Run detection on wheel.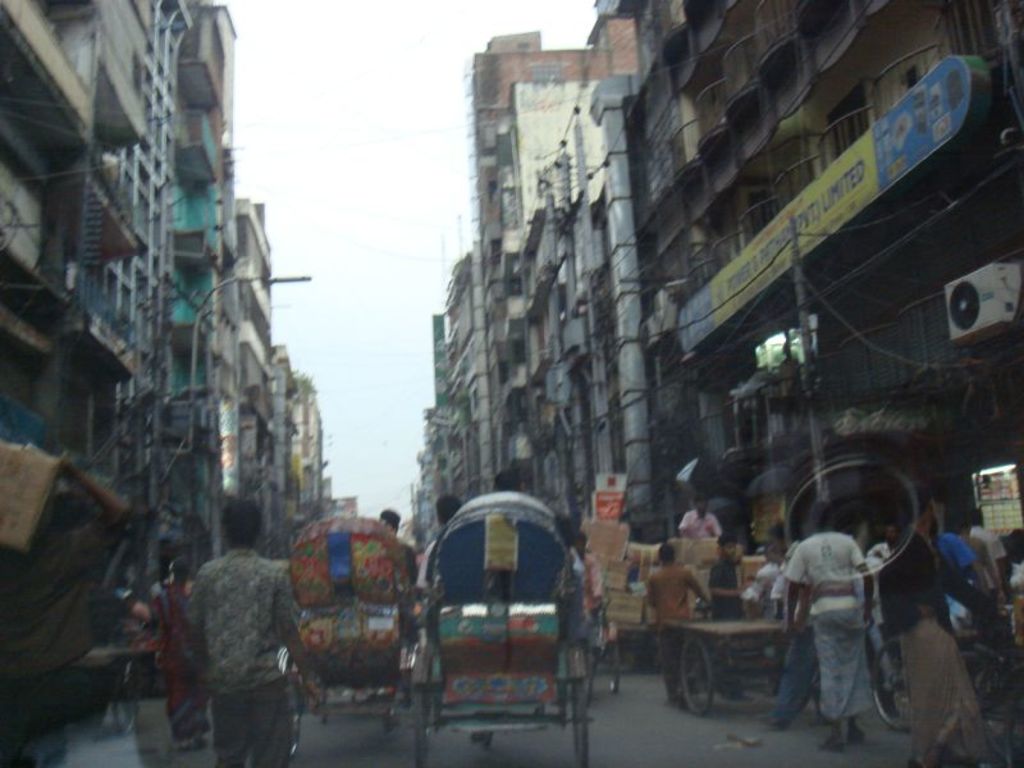
Result: [x1=113, y1=666, x2=136, y2=735].
